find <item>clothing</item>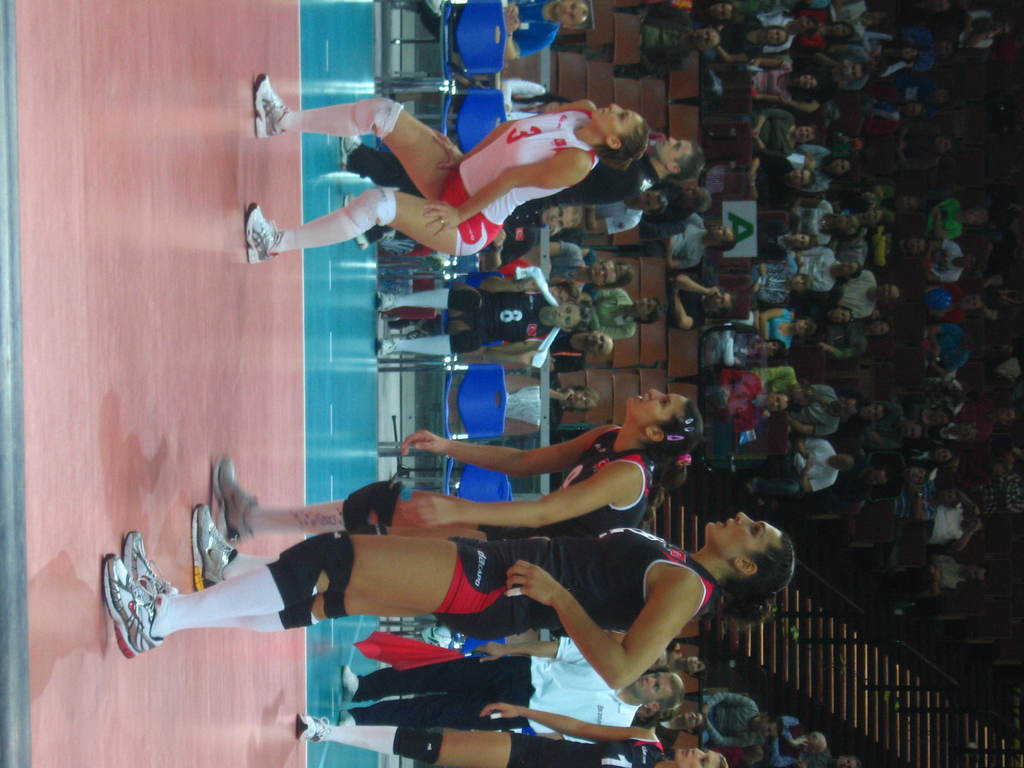
x1=594 y1=286 x2=643 y2=342
